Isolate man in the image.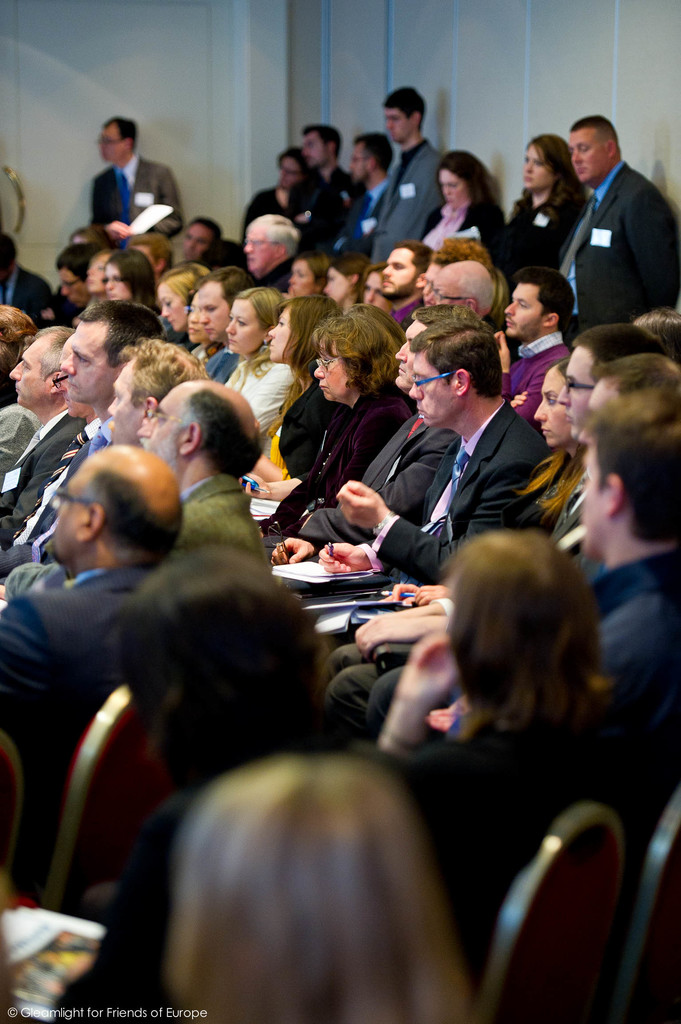
Isolated region: 242:212:302:287.
